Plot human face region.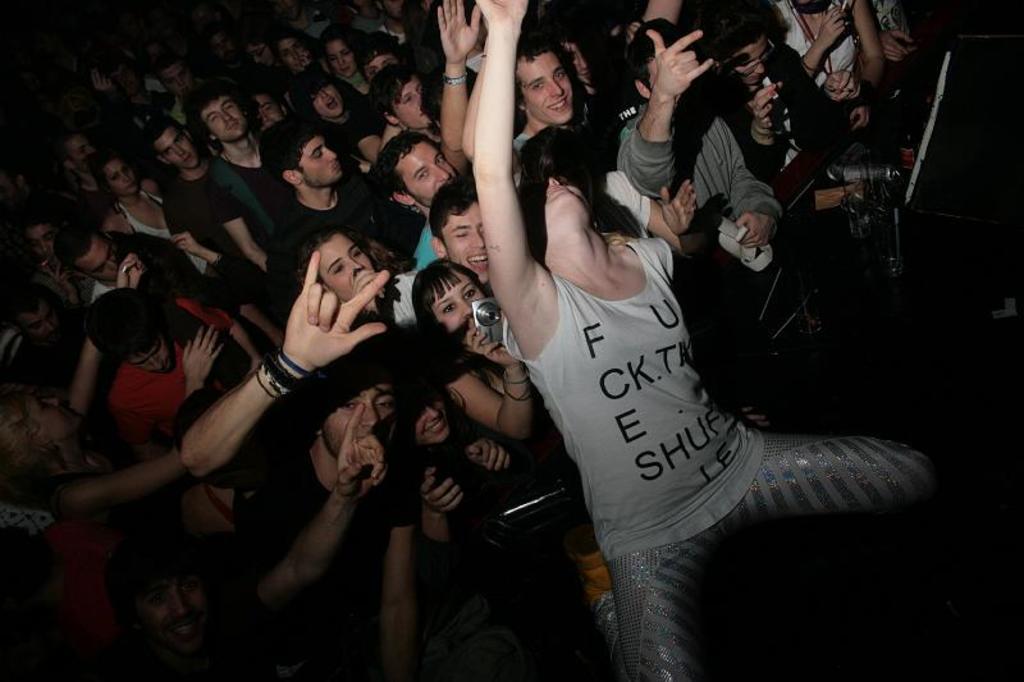
Plotted at bbox(730, 40, 765, 84).
